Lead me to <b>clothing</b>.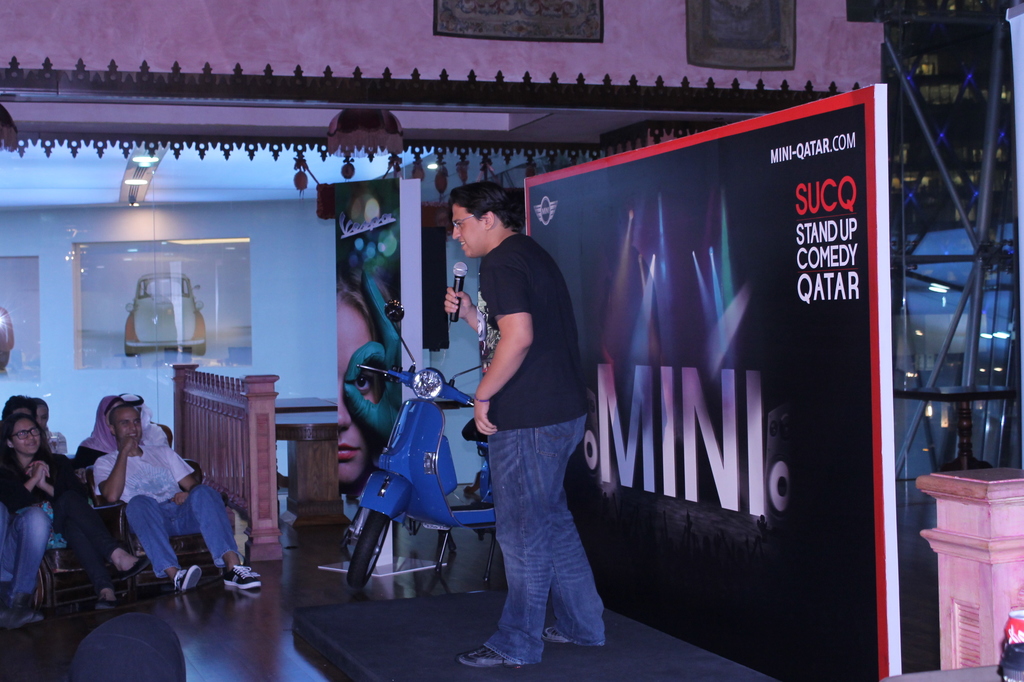
Lead to (95,446,245,562).
